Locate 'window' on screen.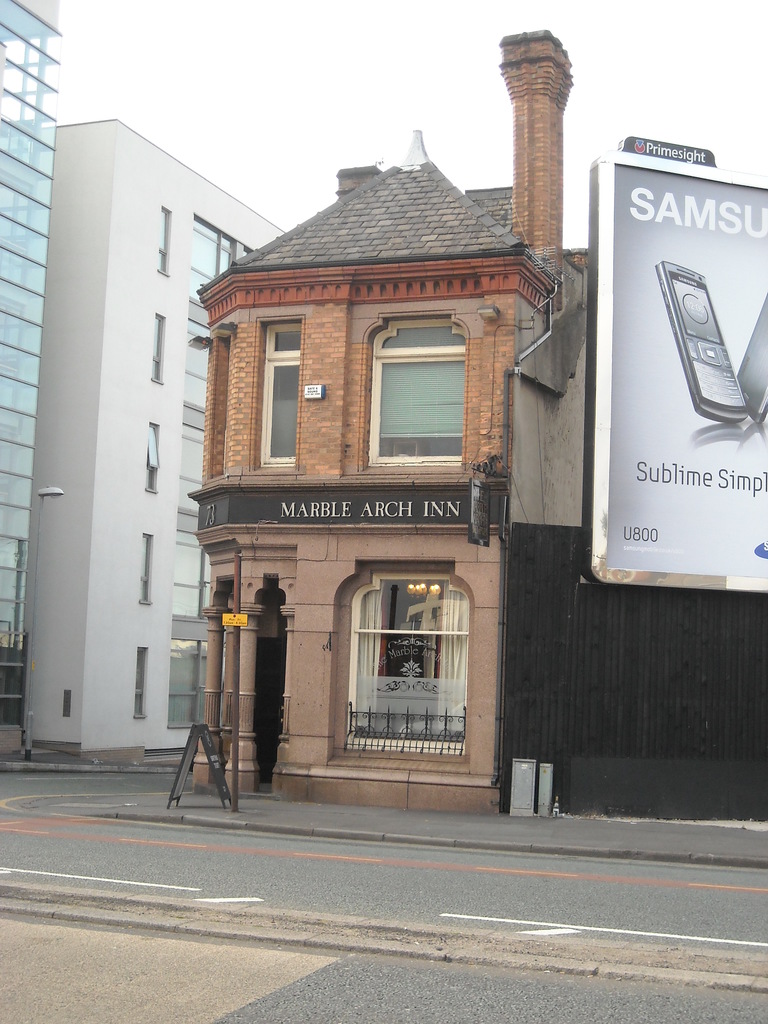
On screen at (157, 204, 171, 278).
